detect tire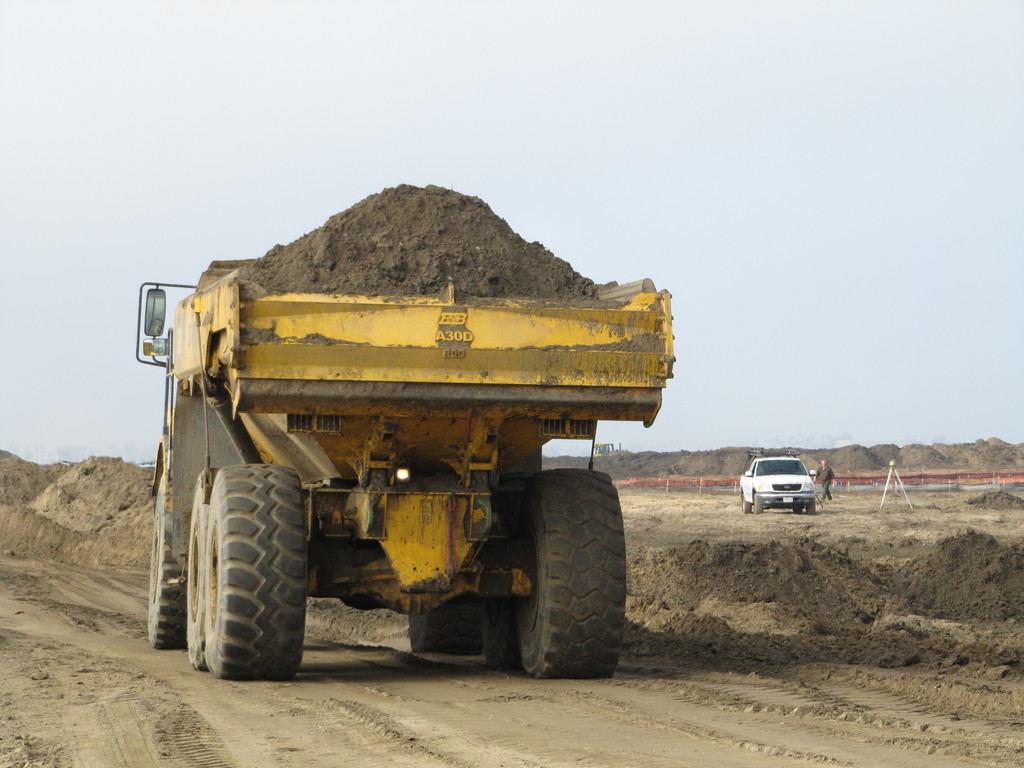
[175, 456, 311, 684]
